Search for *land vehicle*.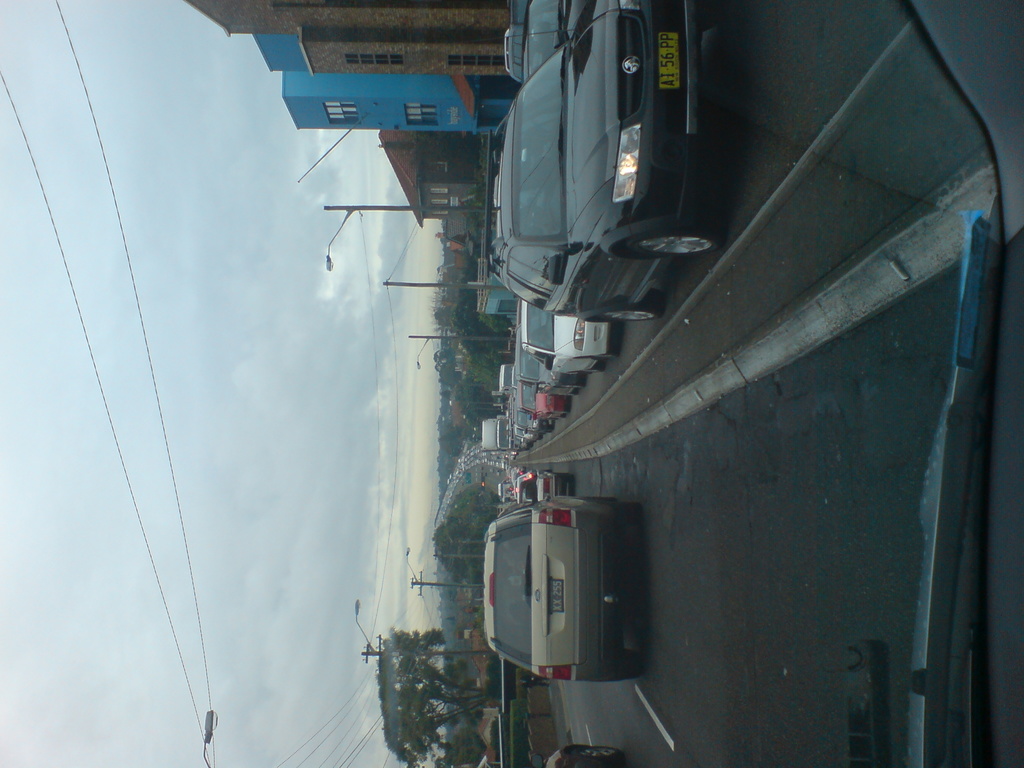
Found at pyautogui.locateOnScreen(510, 396, 542, 450).
